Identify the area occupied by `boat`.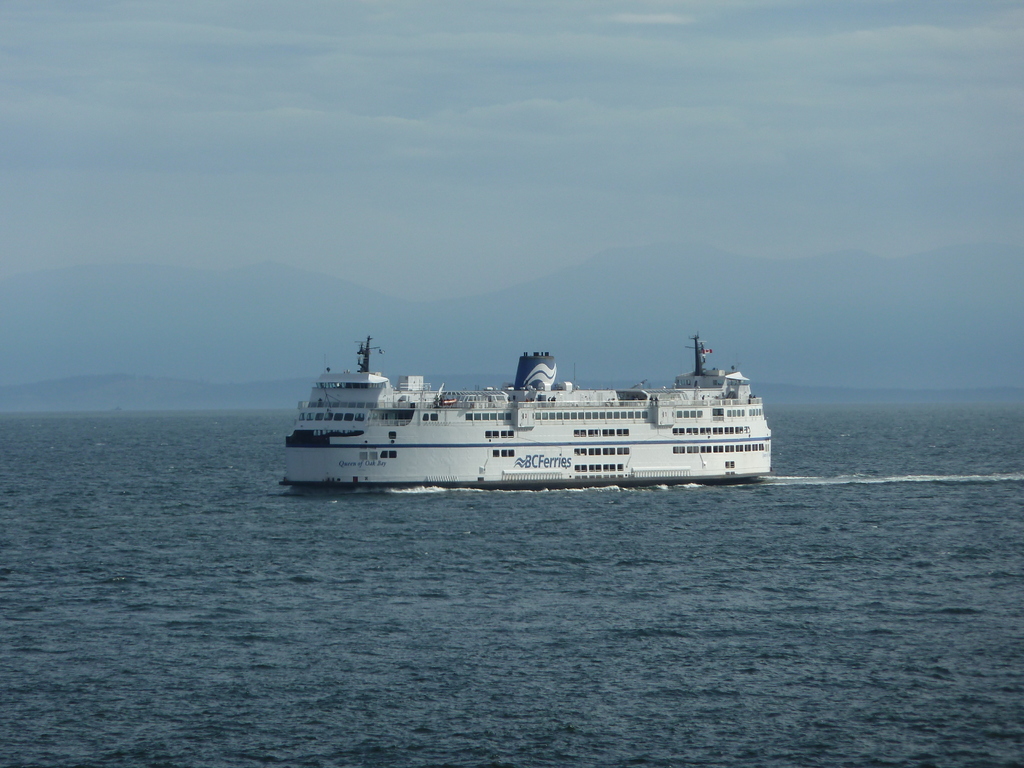
Area: [282,333,771,484].
